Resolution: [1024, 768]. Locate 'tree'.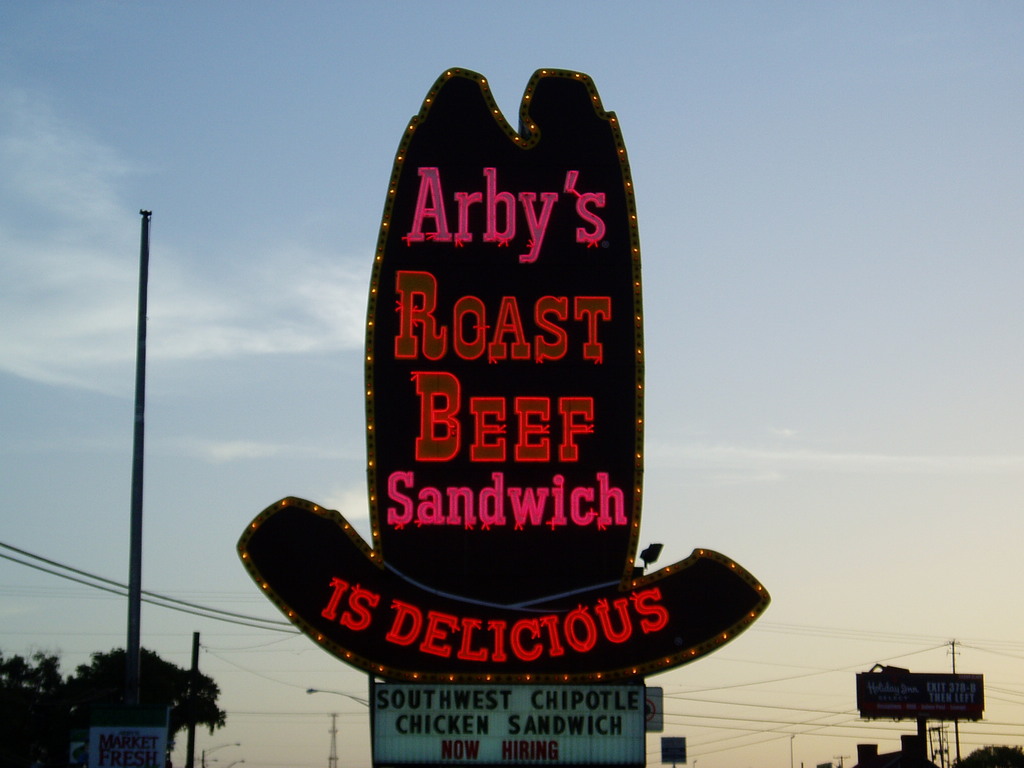
(x1=0, y1=660, x2=196, y2=764).
